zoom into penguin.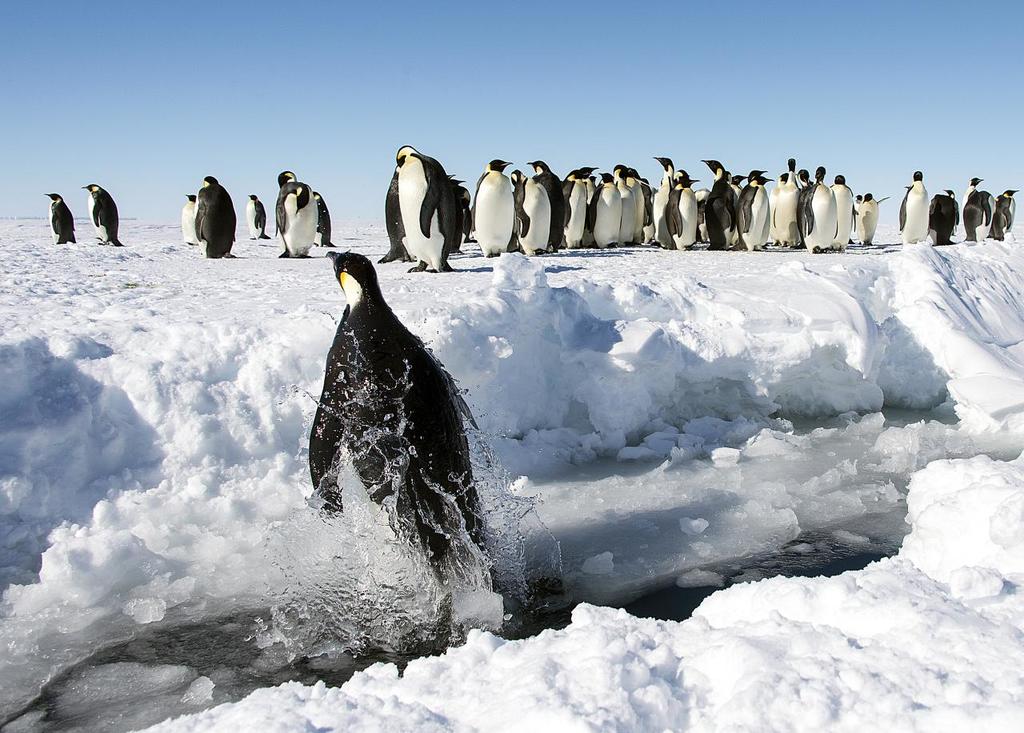
Zoom target: [x1=898, y1=170, x2=930, y2=248].
